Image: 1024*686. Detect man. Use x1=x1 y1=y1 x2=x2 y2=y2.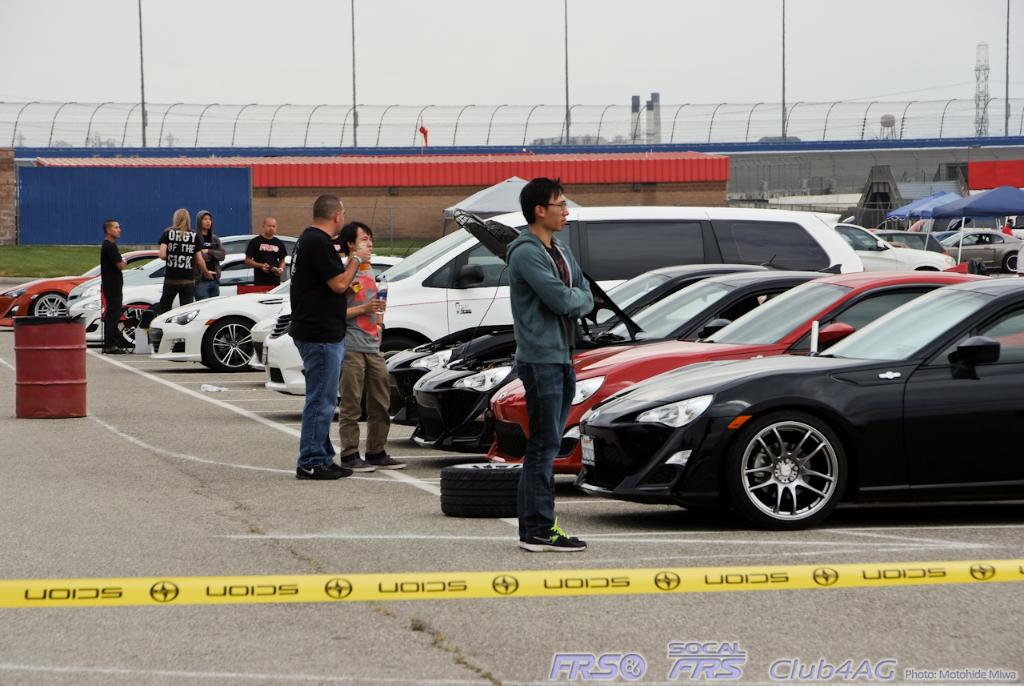
x1=194 y1=211 x2=224 y2=303.
